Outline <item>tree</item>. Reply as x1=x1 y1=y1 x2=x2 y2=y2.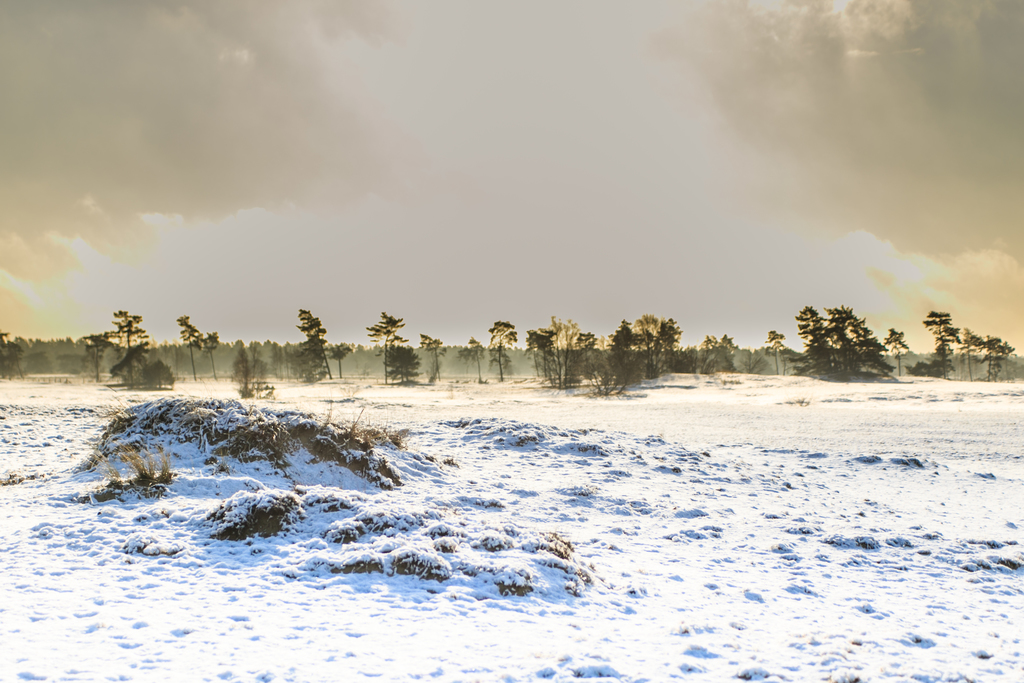
x1=877 y1=324 x2=907 y2=378.
